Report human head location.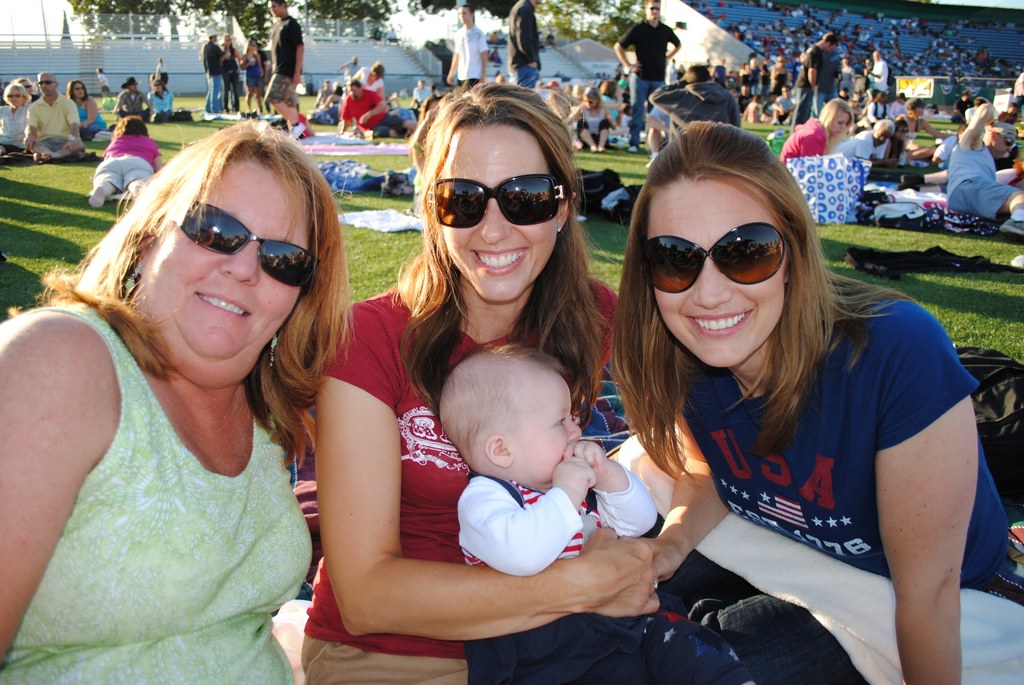
Report: (369,63,388,81).
